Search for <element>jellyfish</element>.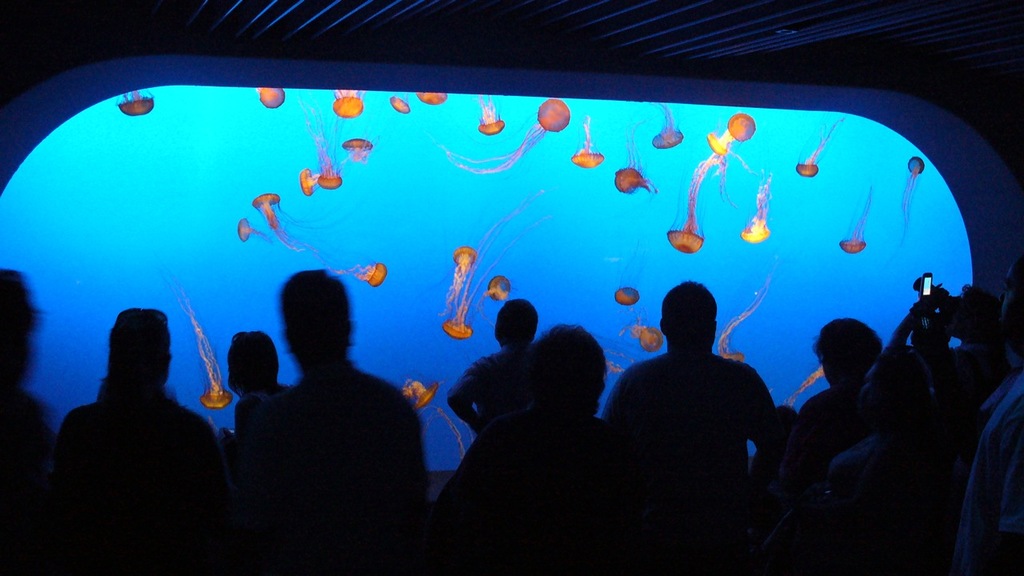
Found at (left=714, top=287, right=765, bottom=364).
